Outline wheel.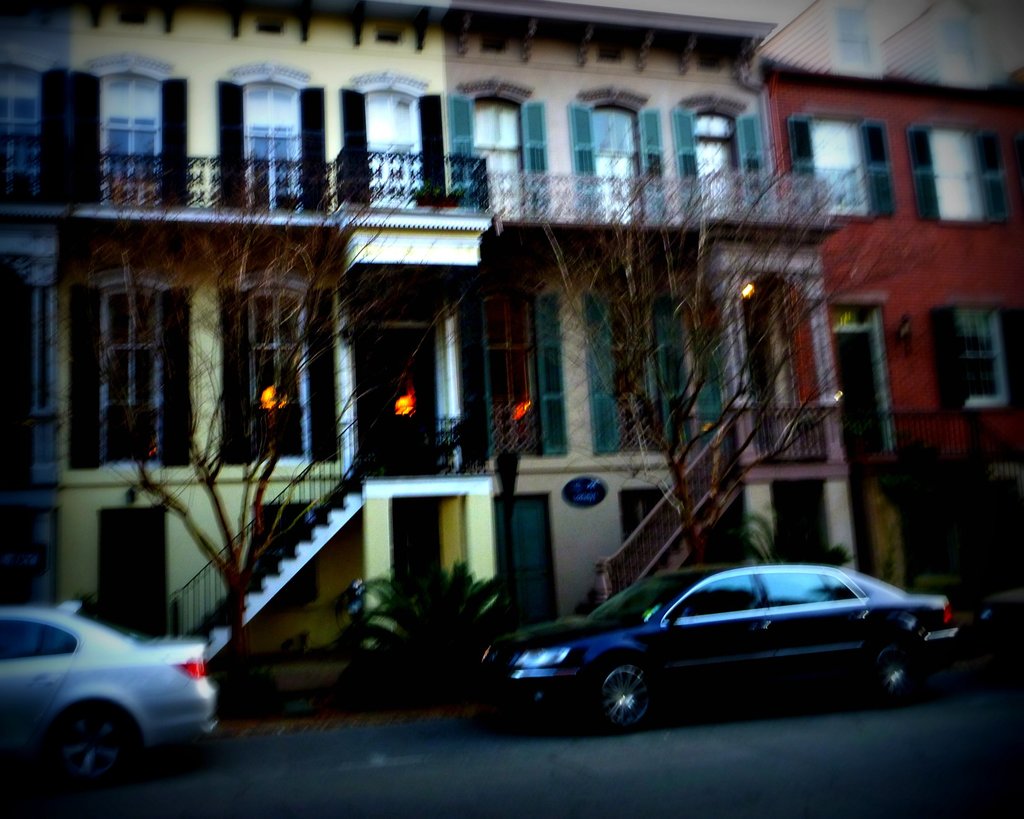
Outline: <bbox>589, 656, 661, 733</bbox>.
